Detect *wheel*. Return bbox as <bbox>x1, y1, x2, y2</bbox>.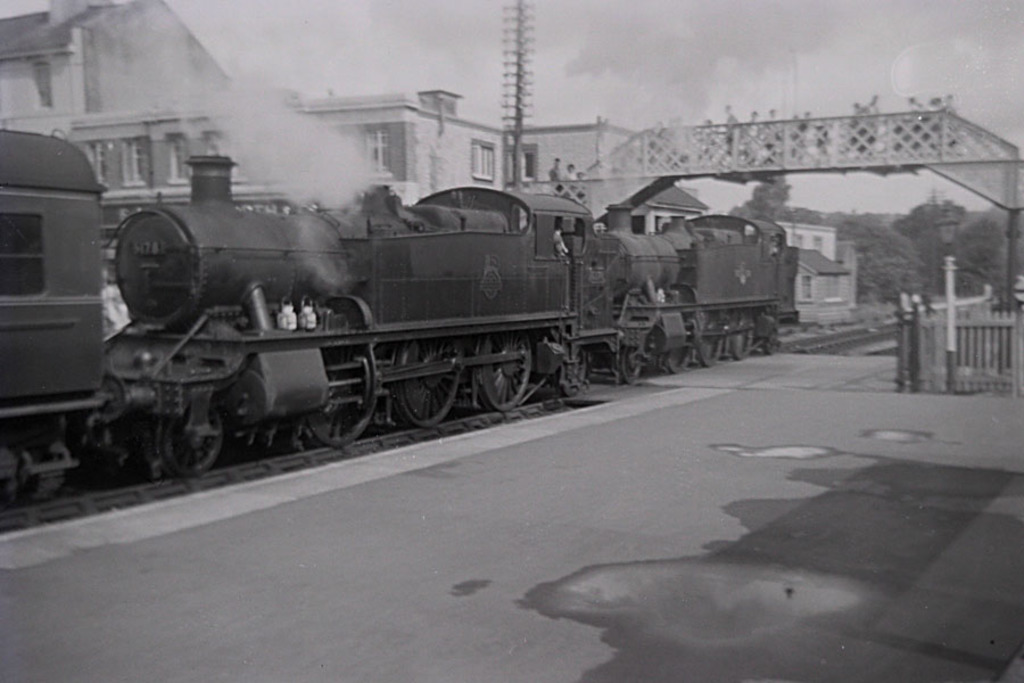
<bbox>729, 308, 759, 362</bbox>.
